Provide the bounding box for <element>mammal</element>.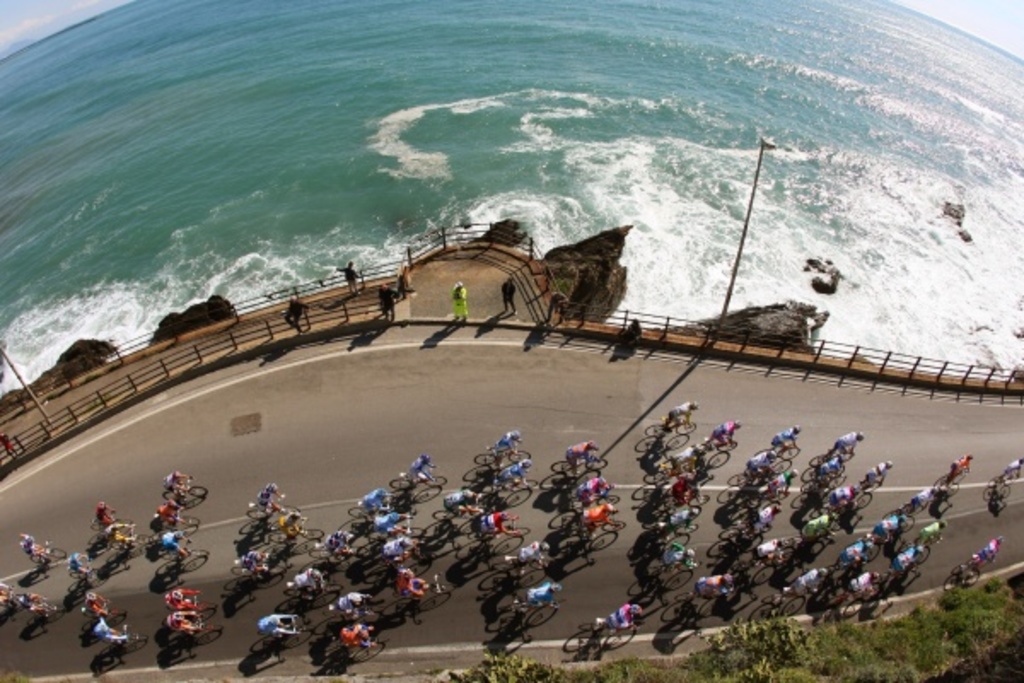
748:449:777:482.
